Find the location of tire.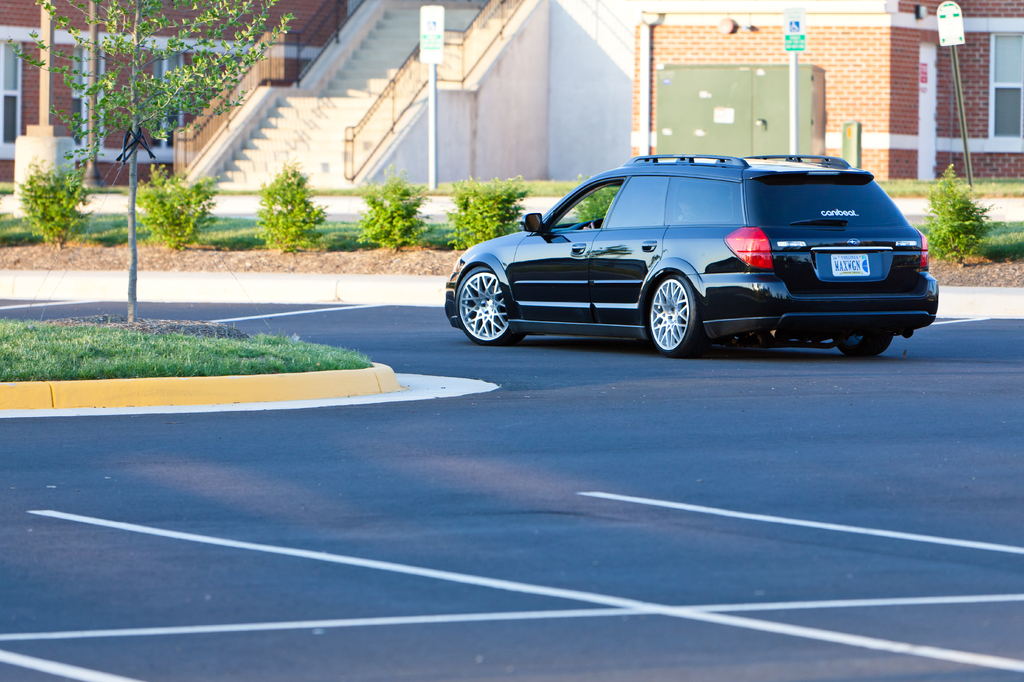
Location: bbox=(834, 333, 893, 358).
